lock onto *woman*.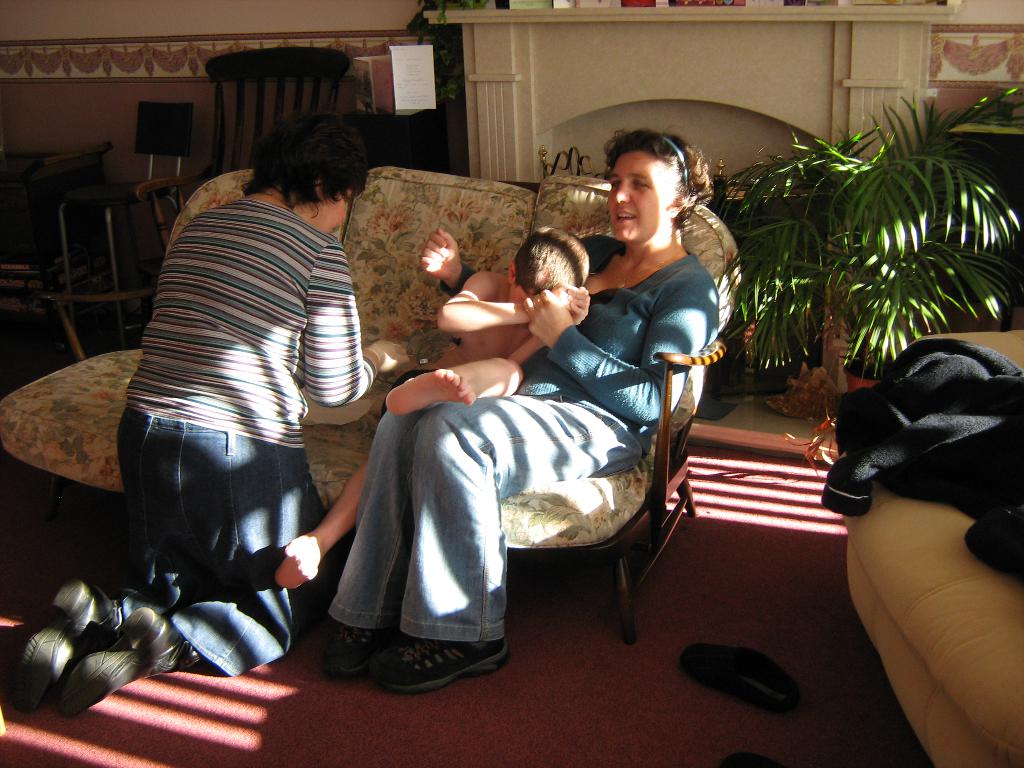
Locked: [371,153,705,664].
